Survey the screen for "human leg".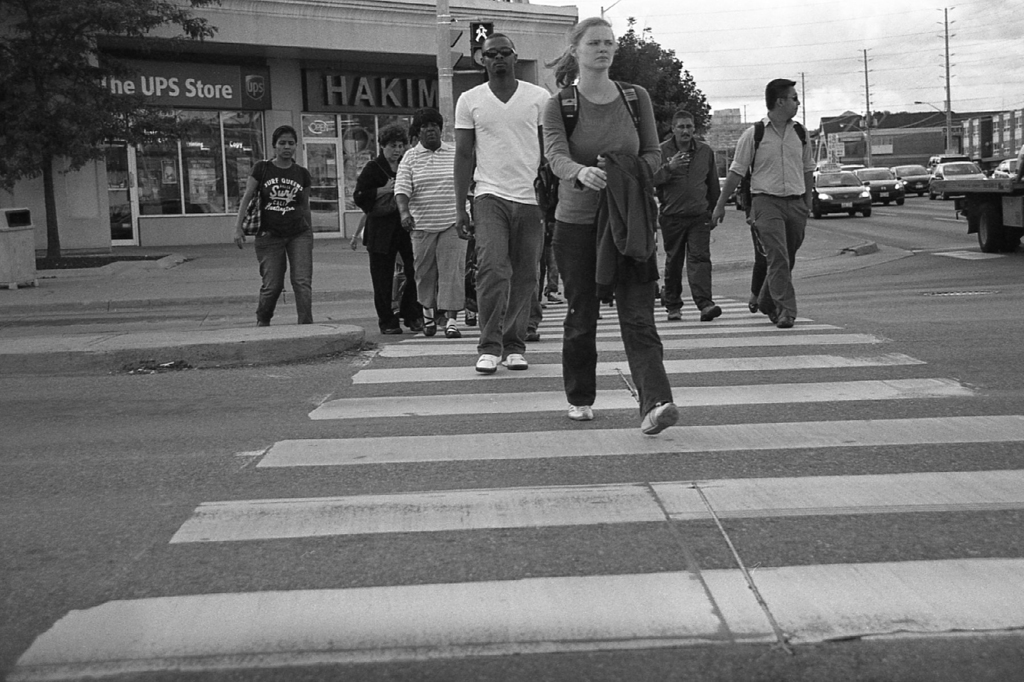
Survey found: 374:239:401:330.
